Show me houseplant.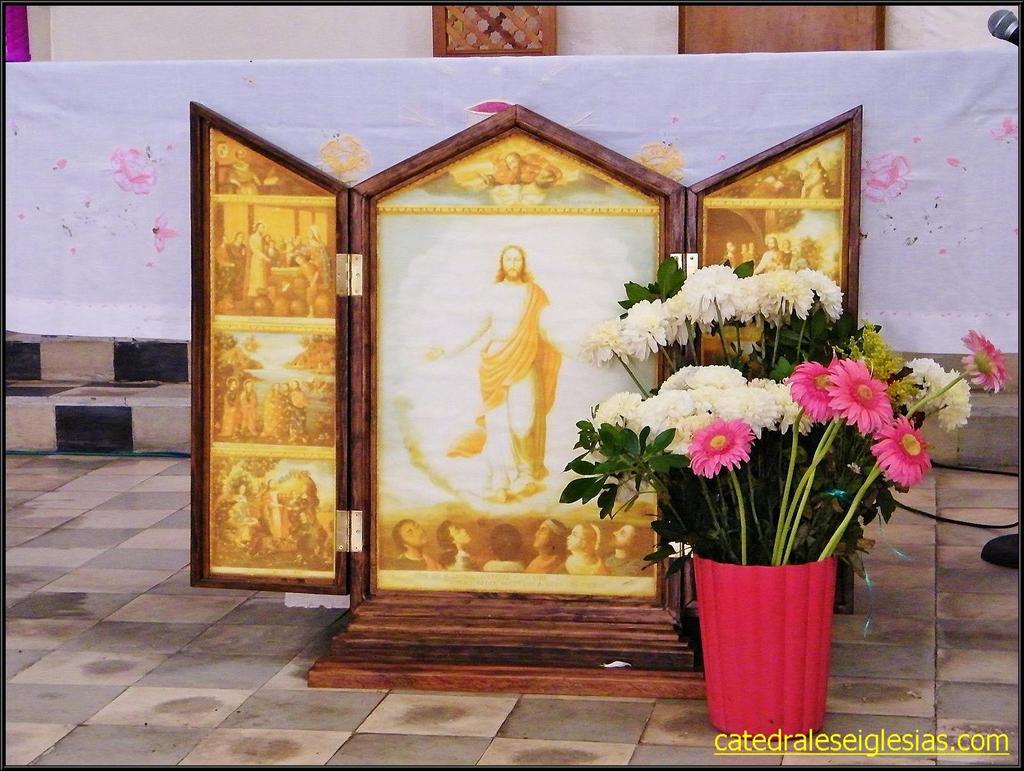
houseplant is here: 550, 248, 1009, 740.
